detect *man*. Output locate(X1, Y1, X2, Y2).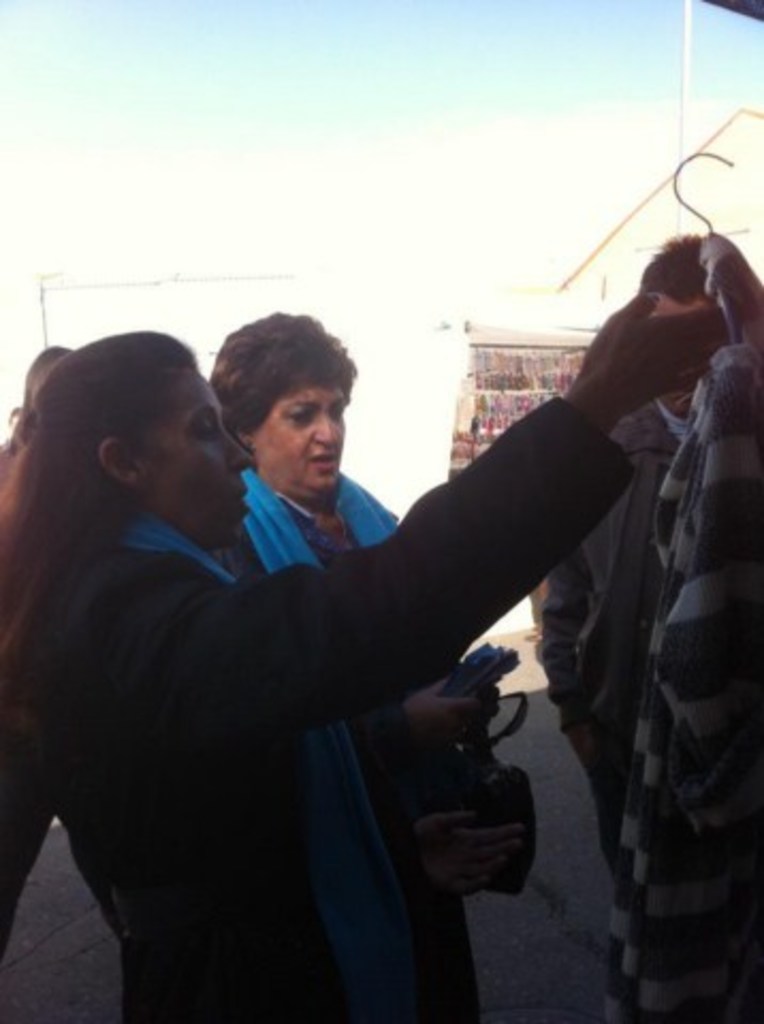
locate(0, 339, 132, 1022).
